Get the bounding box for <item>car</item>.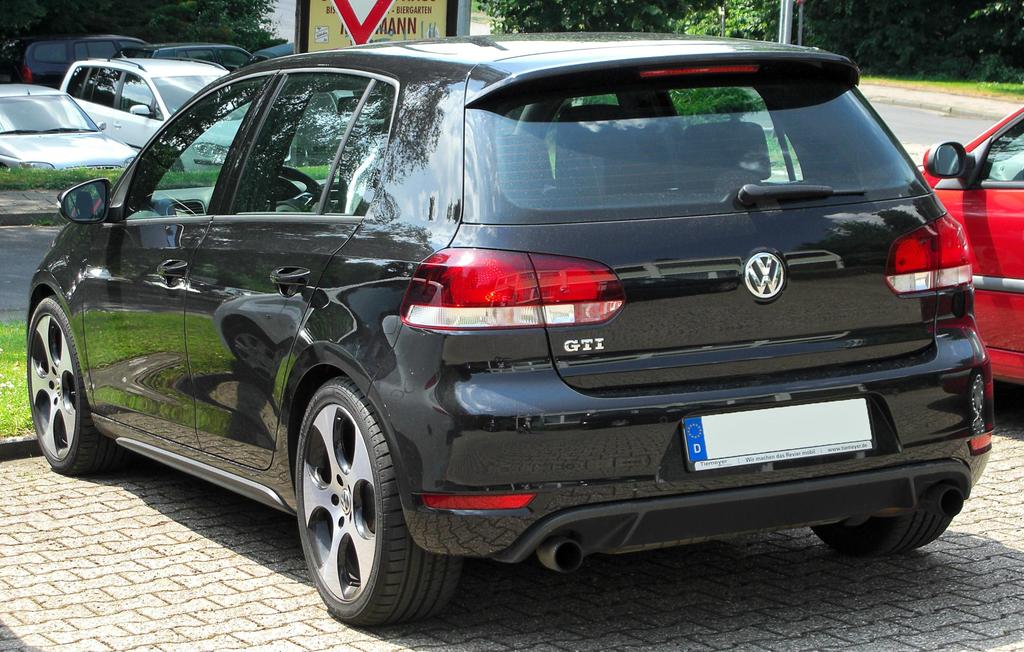
(58, 53, 294, 168).
